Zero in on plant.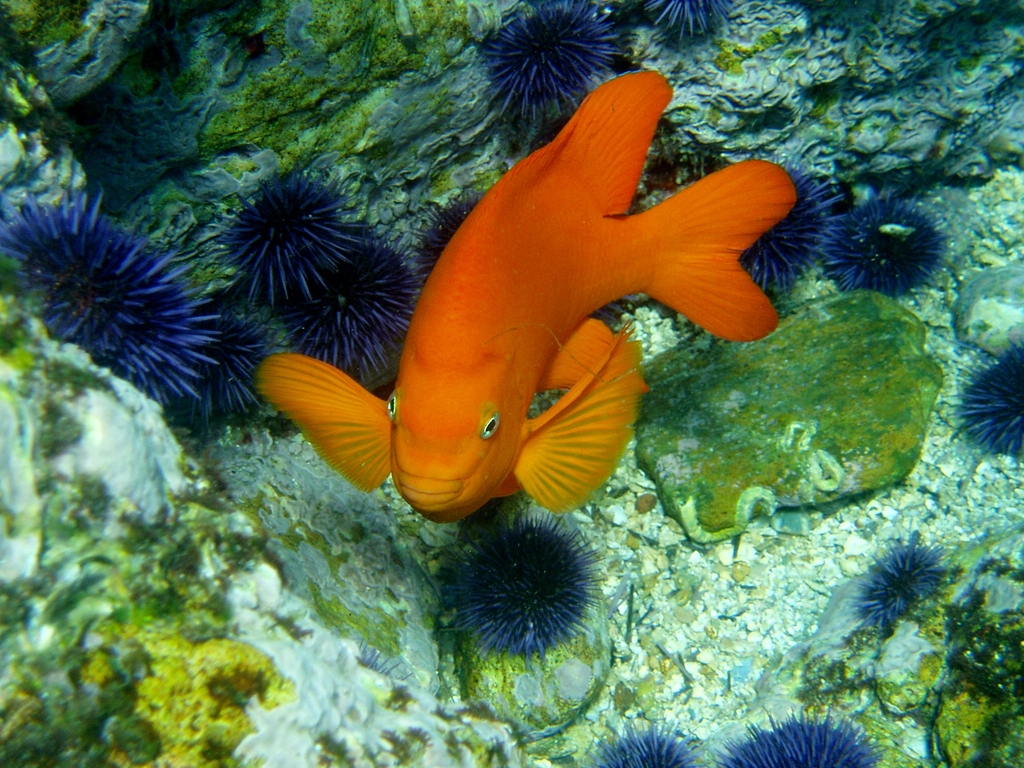
Zeroed in: <region>956, 342, 1023, 468</region>.
